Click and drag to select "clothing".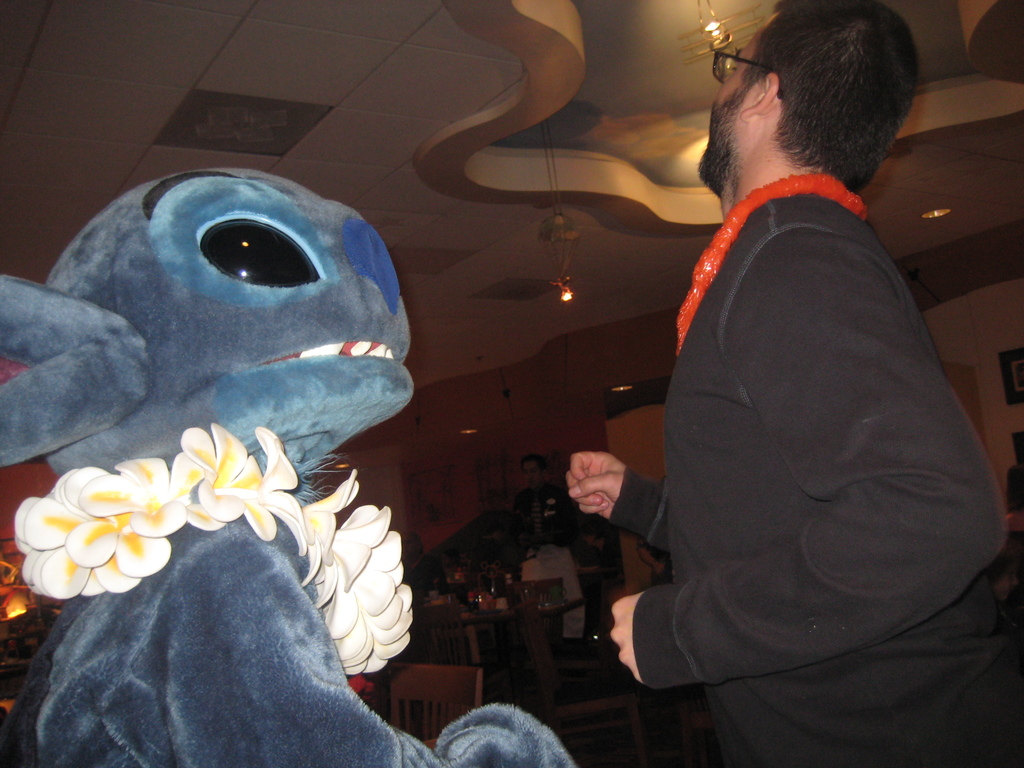
Selection: (616,66,995,753).
